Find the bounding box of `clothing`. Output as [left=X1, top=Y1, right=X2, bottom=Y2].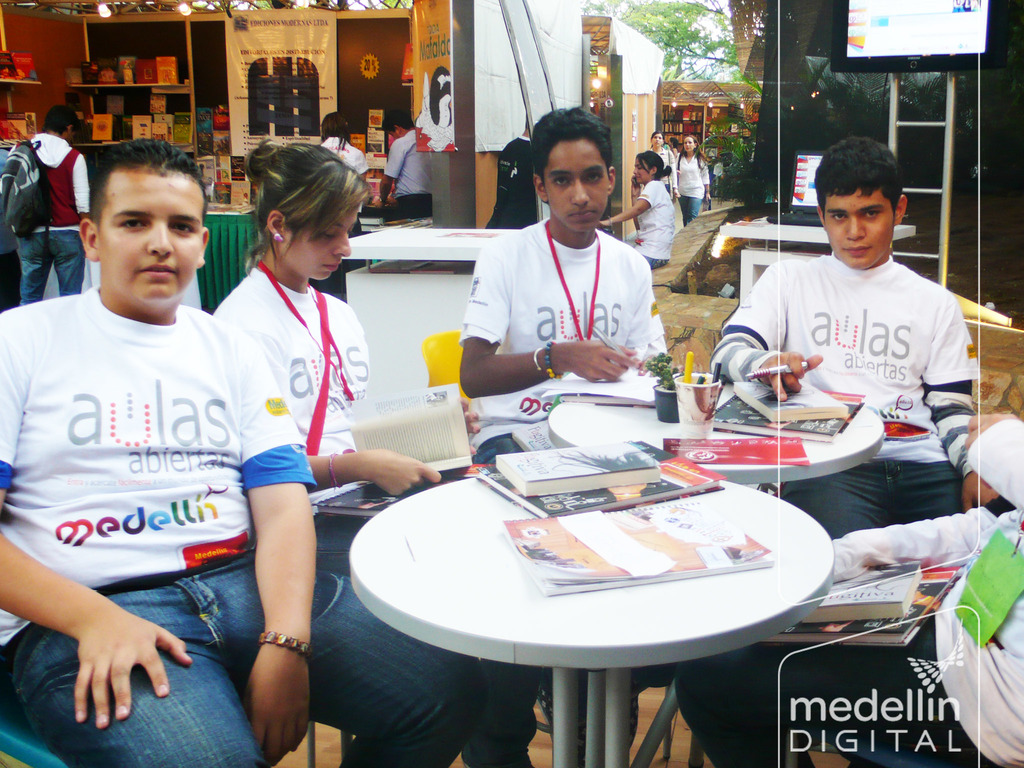
[left=675, top=415, right=1023, bottom=767].
